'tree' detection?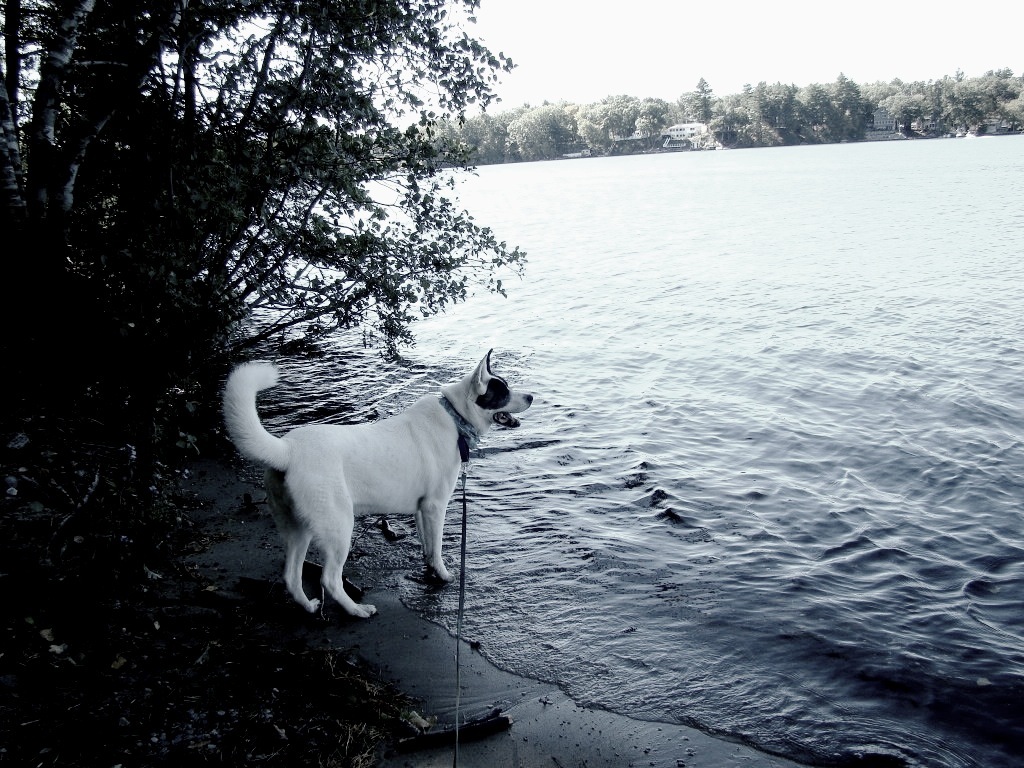
x1=358 y1=117 x2=464 y2=168
